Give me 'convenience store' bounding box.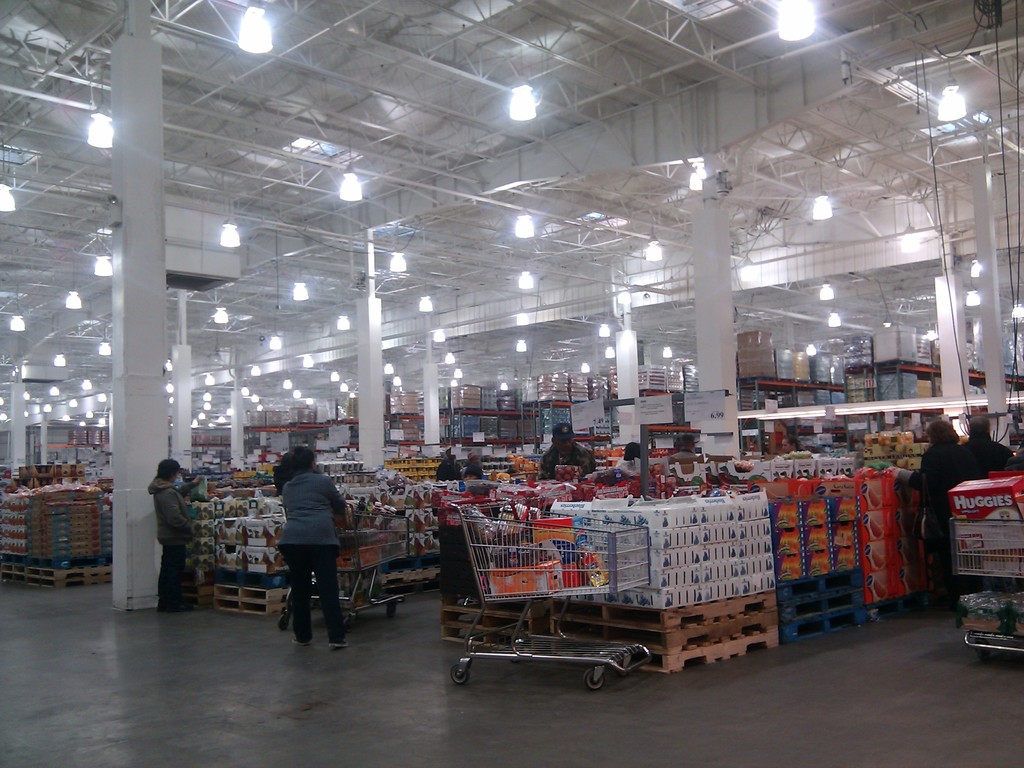
0/35/1011/757.
